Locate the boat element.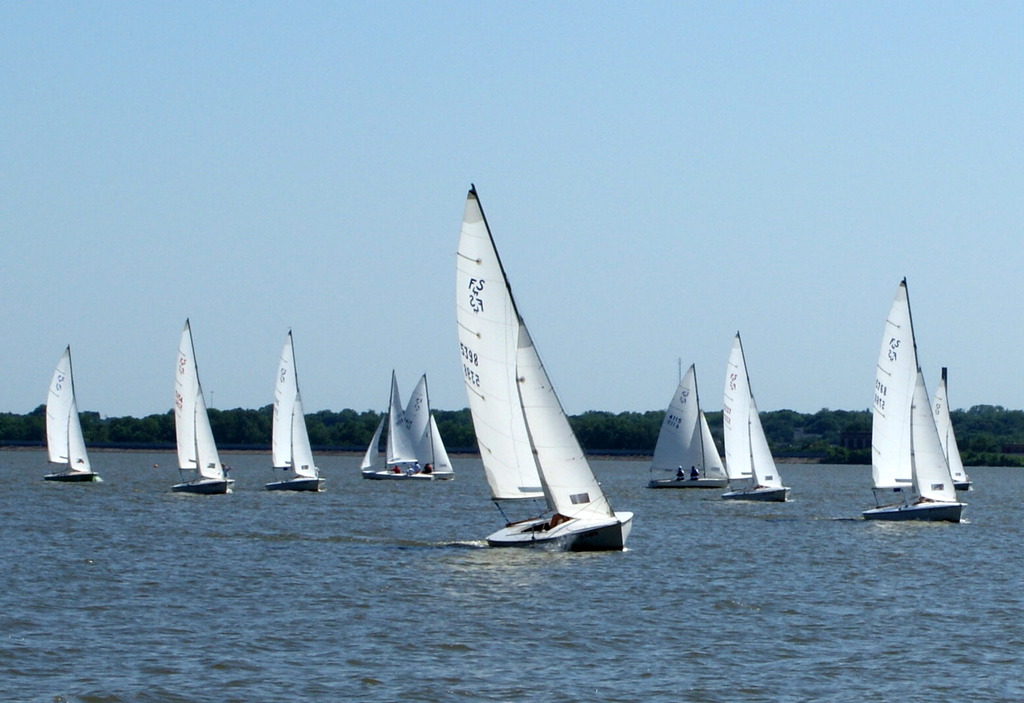
Element bbox: x1=40 y1=346 x2=99 y2=483.
